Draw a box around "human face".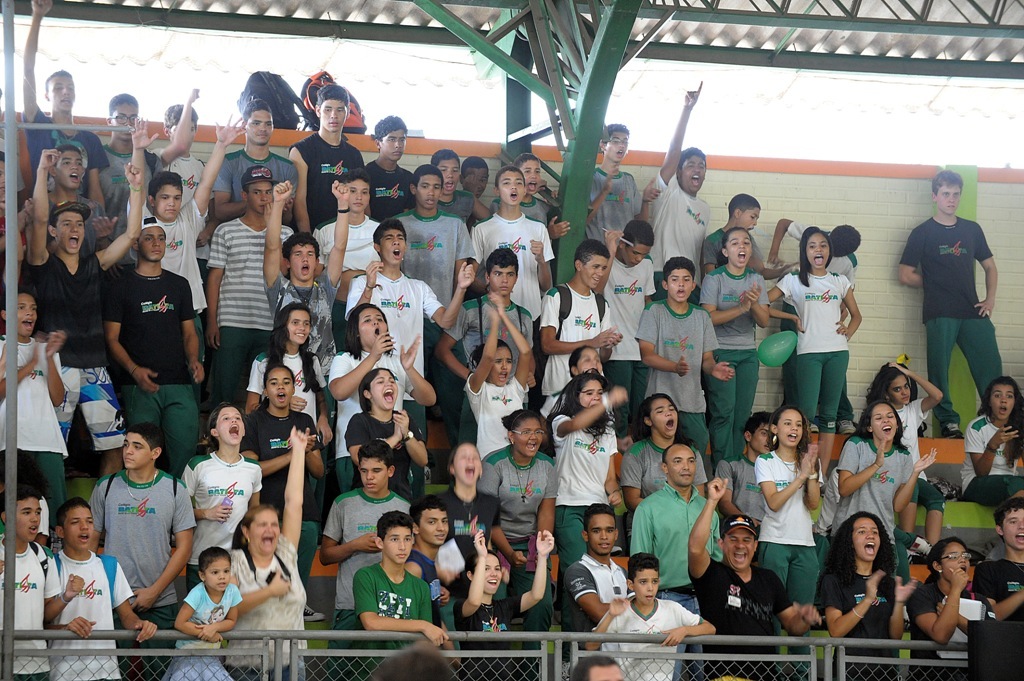
<bbox>571, 375, 610, 412</bbox>.
